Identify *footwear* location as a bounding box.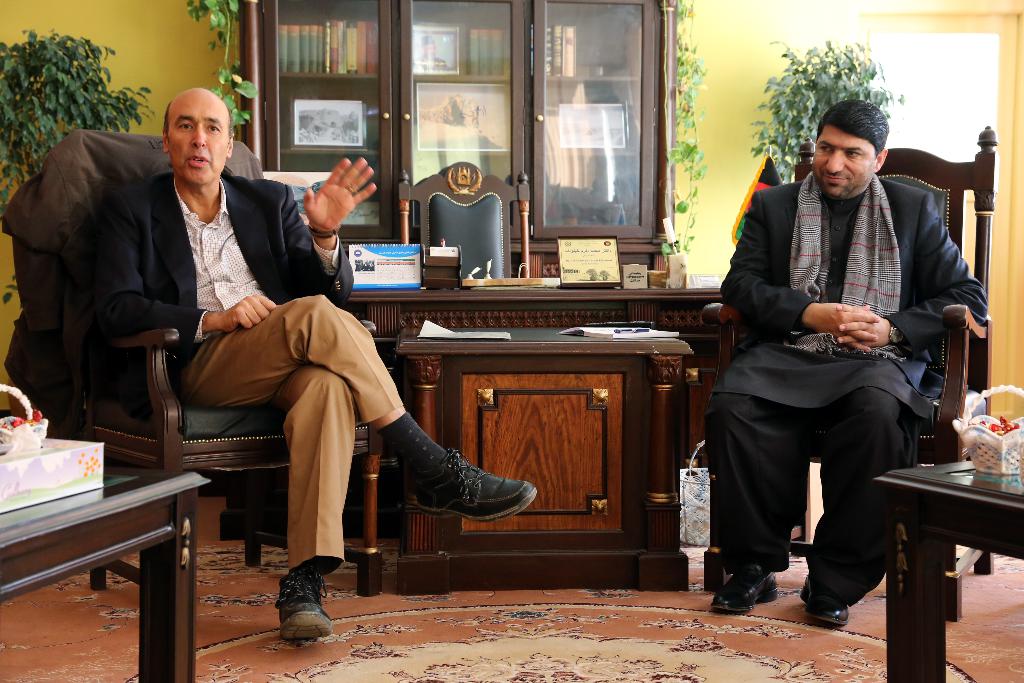
BBox(271, 568, 332, 639).
